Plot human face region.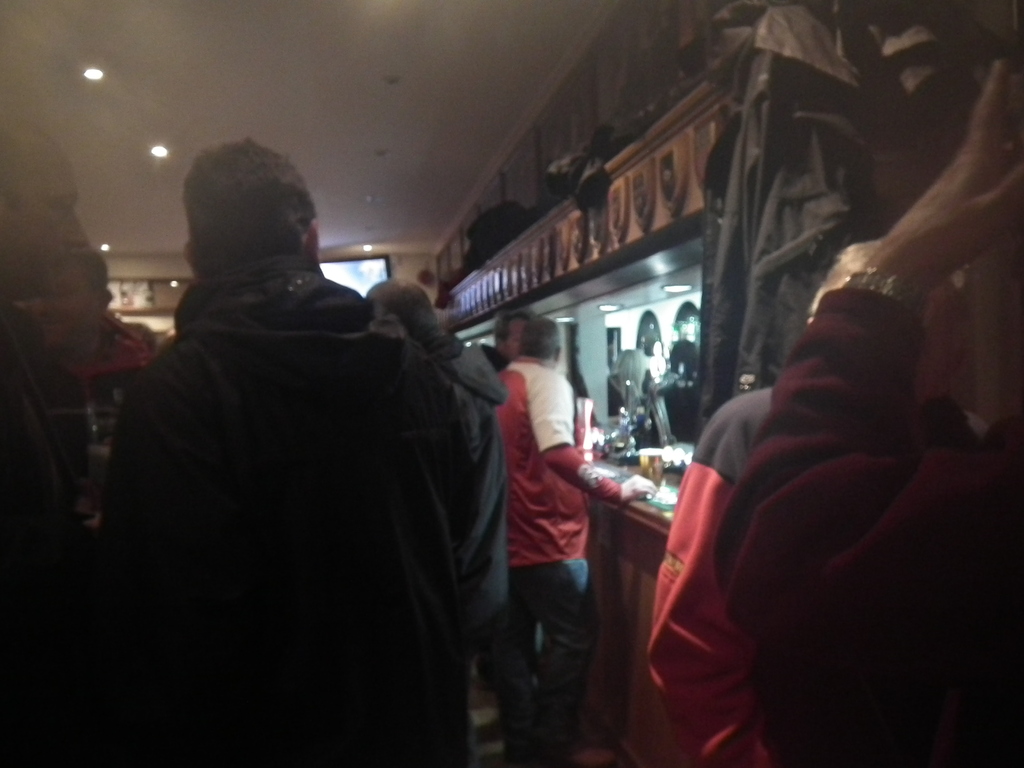
Plotted at select_region(0, 145, 90, 291).
